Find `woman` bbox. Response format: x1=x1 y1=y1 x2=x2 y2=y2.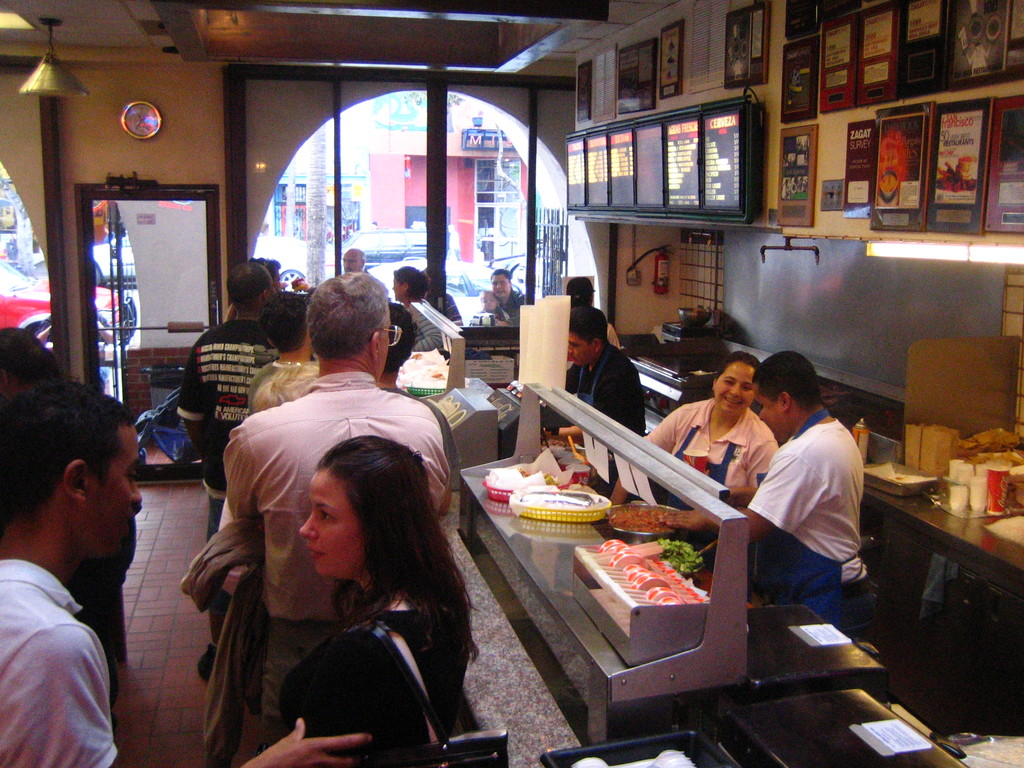
x1=241 y1=436 x2=487 y2=738.
